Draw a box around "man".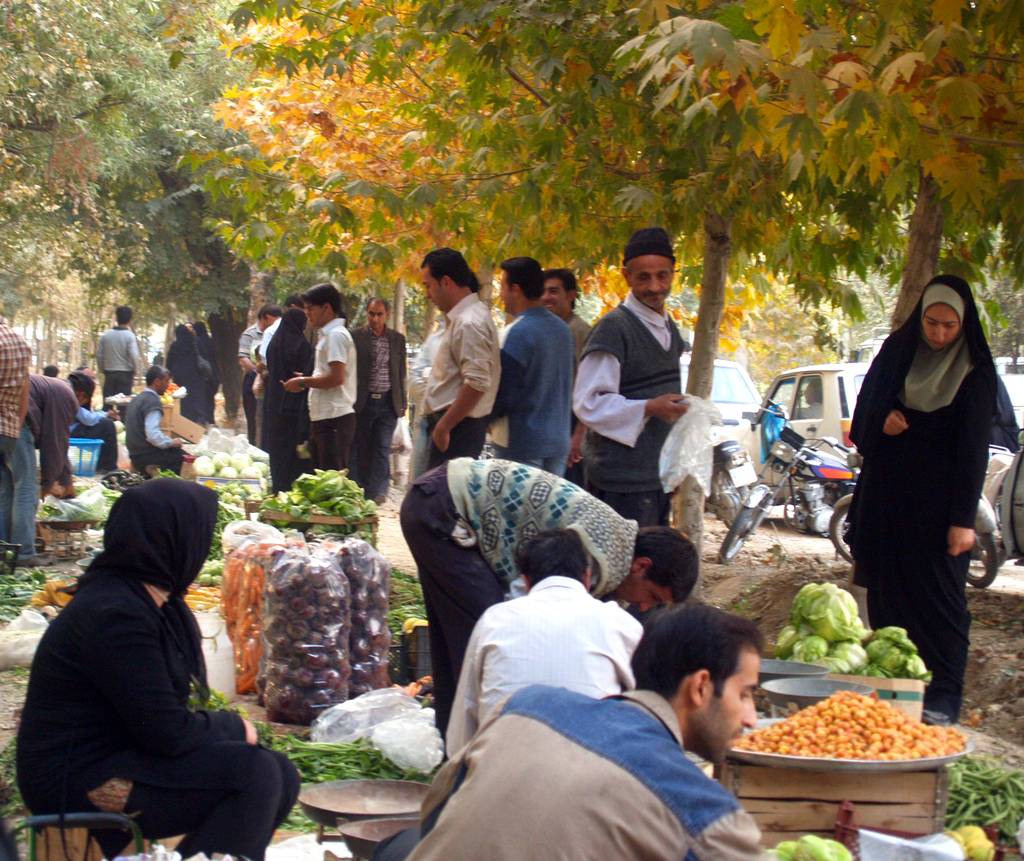
x1=351, y1=296, x2=413, y2=517.
